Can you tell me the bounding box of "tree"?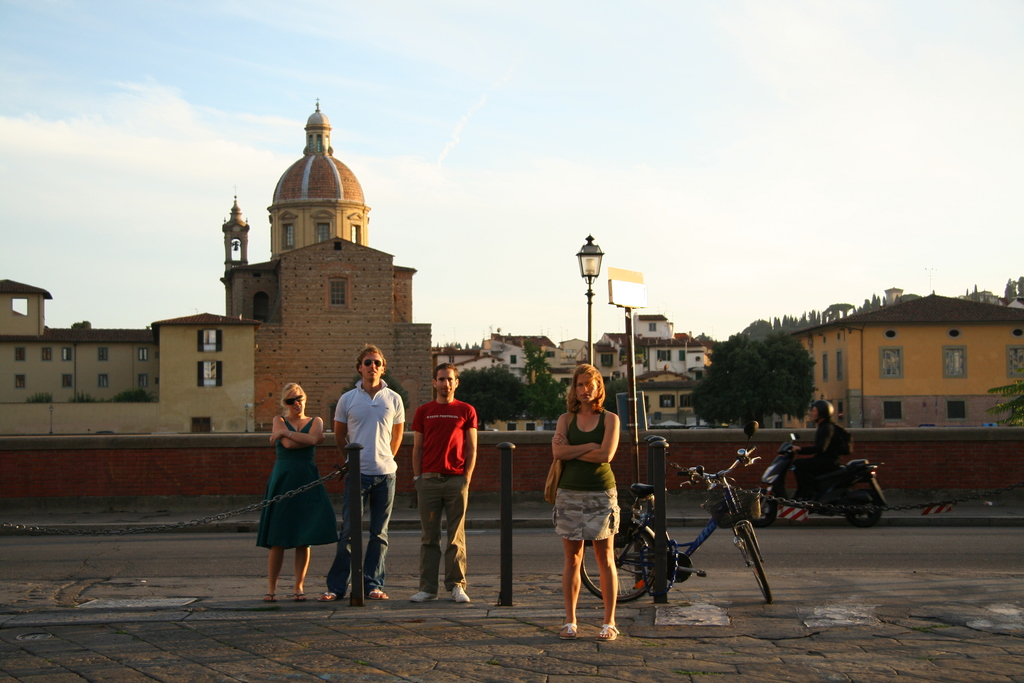
[x1=458, y1=361, x2=531, y2=431].
